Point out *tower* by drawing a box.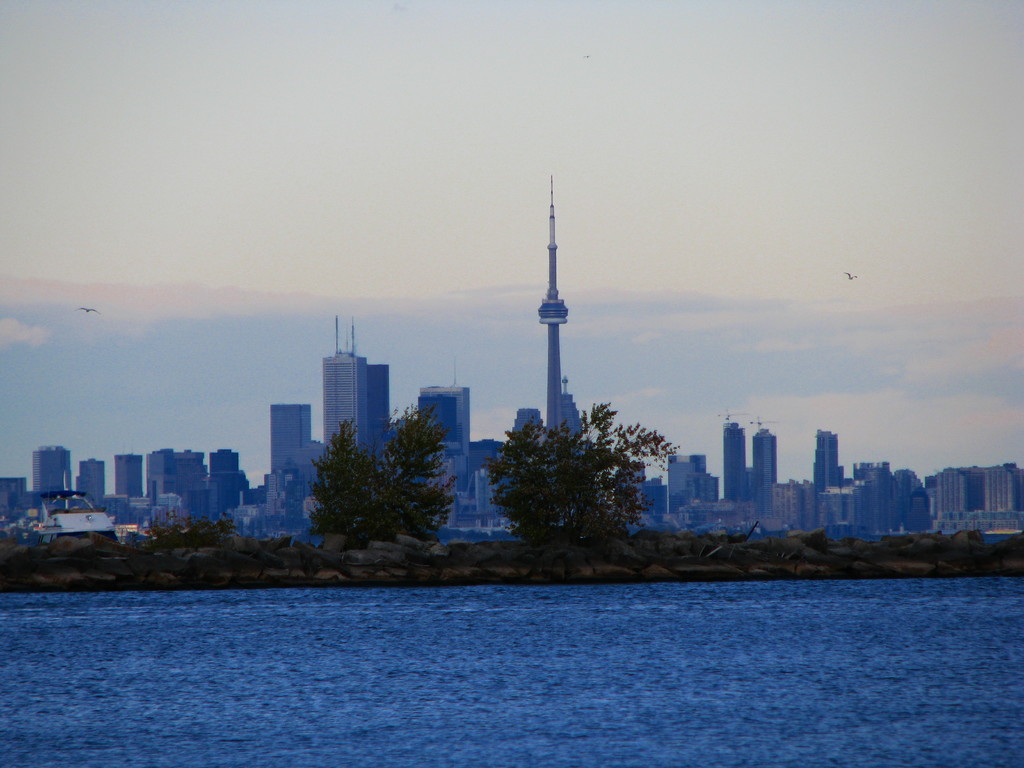
(left=33, top=450, right=74, bottom=491).
